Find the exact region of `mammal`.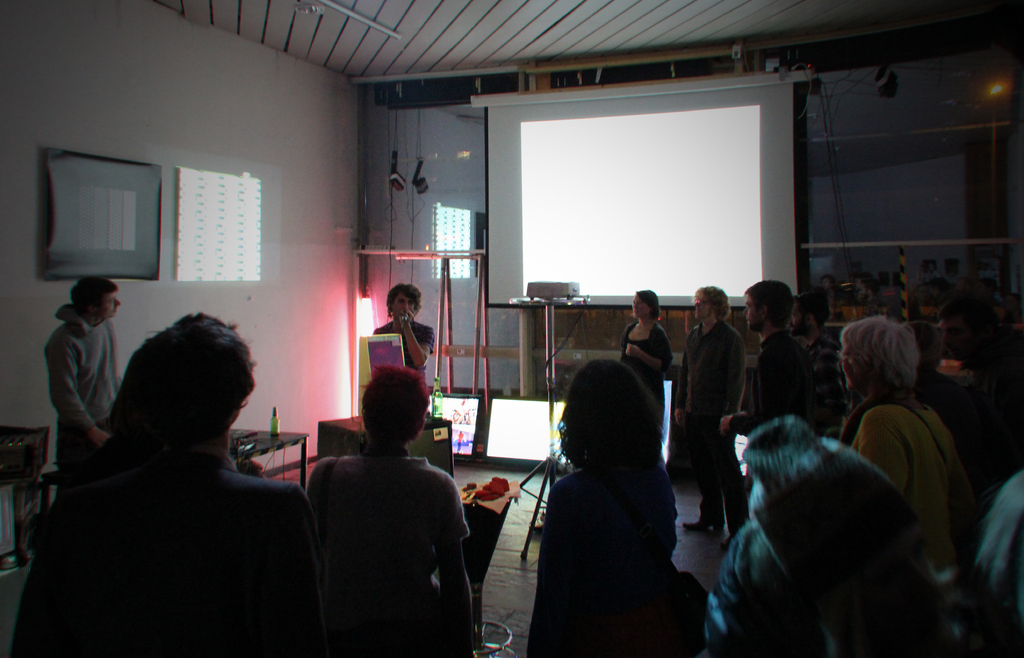
Exact region: rect(681, 281, 746, 545).
